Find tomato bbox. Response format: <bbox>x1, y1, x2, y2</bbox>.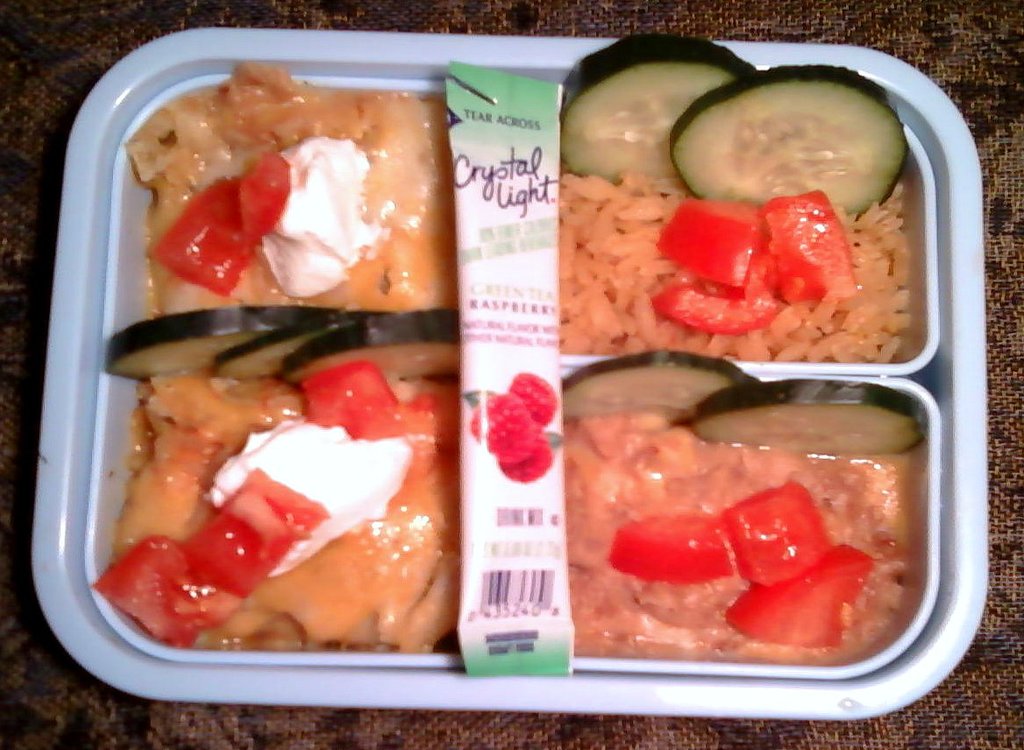
<bbox>714, 482, 836, 589</bbox>.
